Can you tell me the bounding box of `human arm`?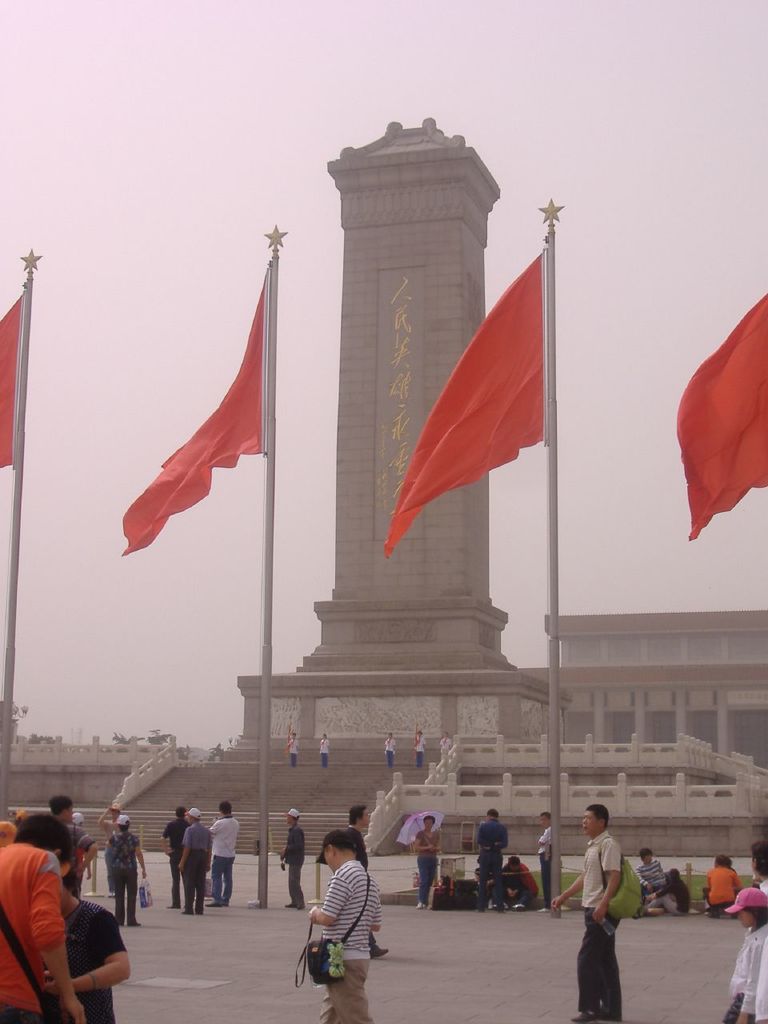
44,917,126,999.
